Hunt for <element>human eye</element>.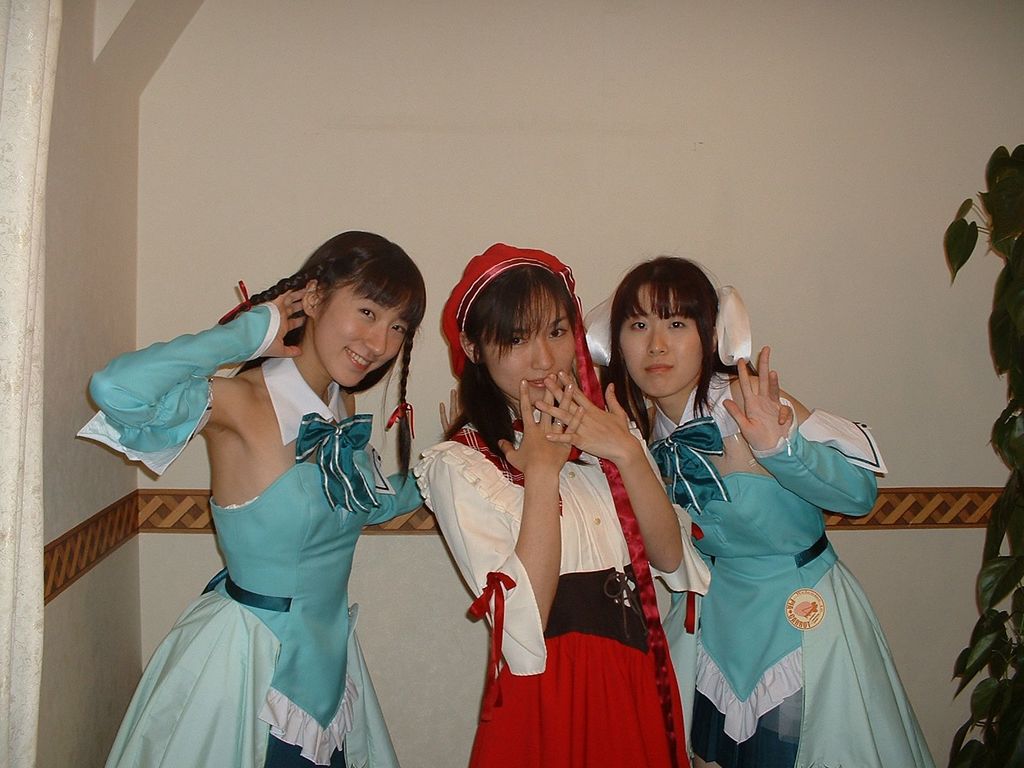
Hunted down at 507 337 531 348.
